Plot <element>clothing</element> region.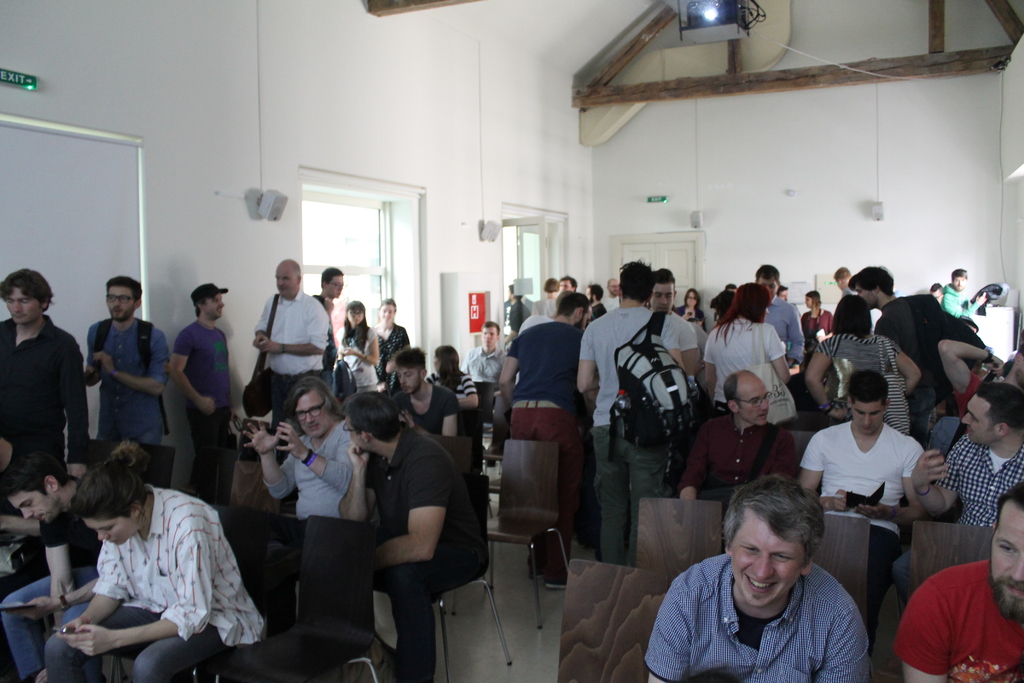
Plotted at (403, 375, 454, 440).
